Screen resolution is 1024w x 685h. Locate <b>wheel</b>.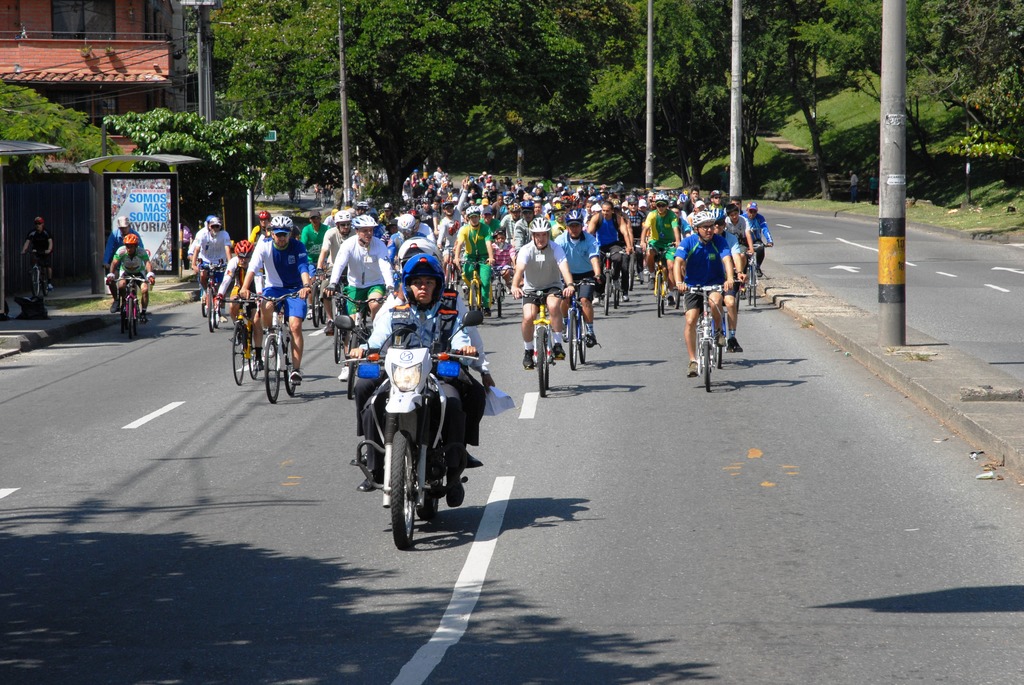
626, 251, 636, 293.
